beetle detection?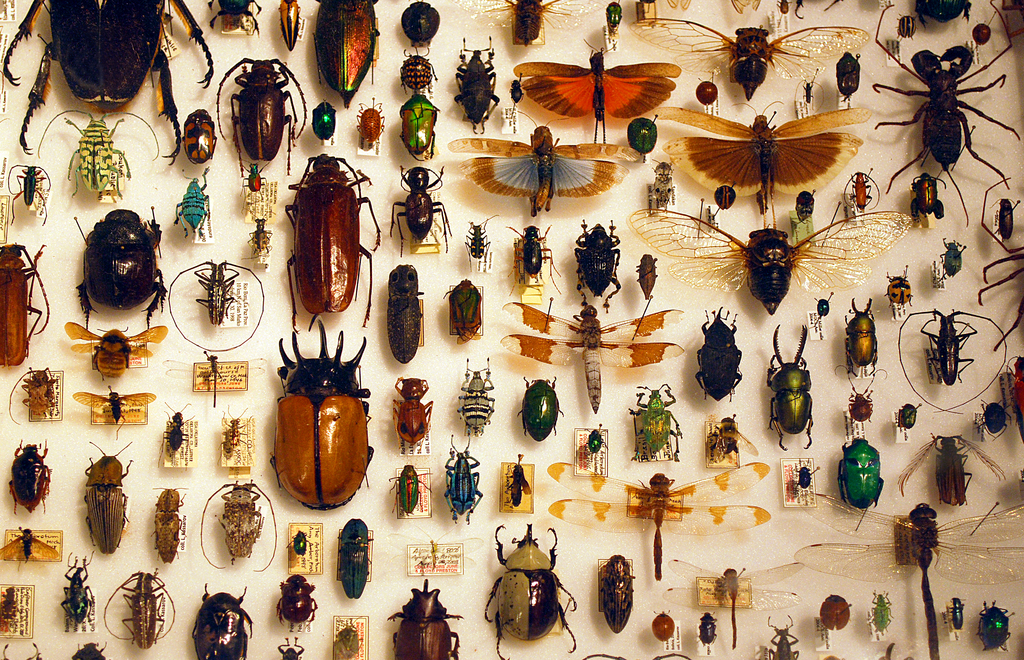
(627,384,687,465)
